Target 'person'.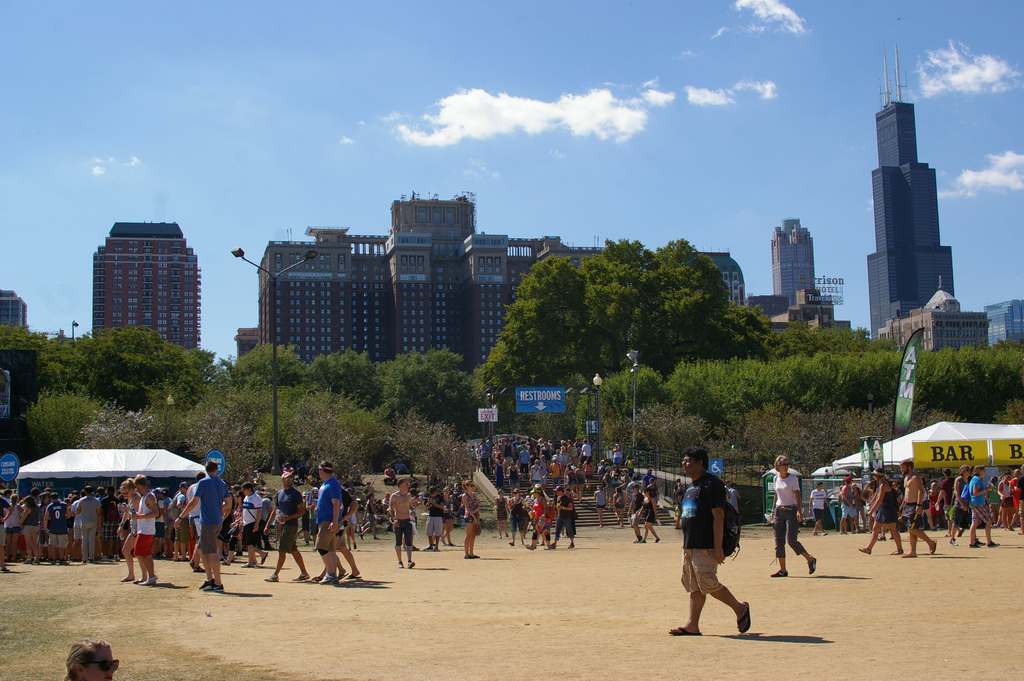
Target region: 685:457:759:646.
